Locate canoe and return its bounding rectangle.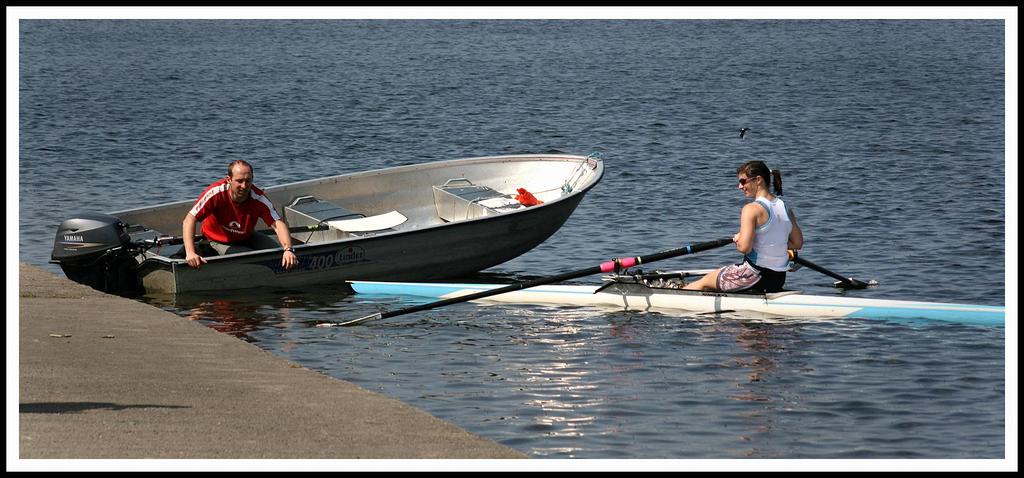
box(44, 149, 606, 297).
